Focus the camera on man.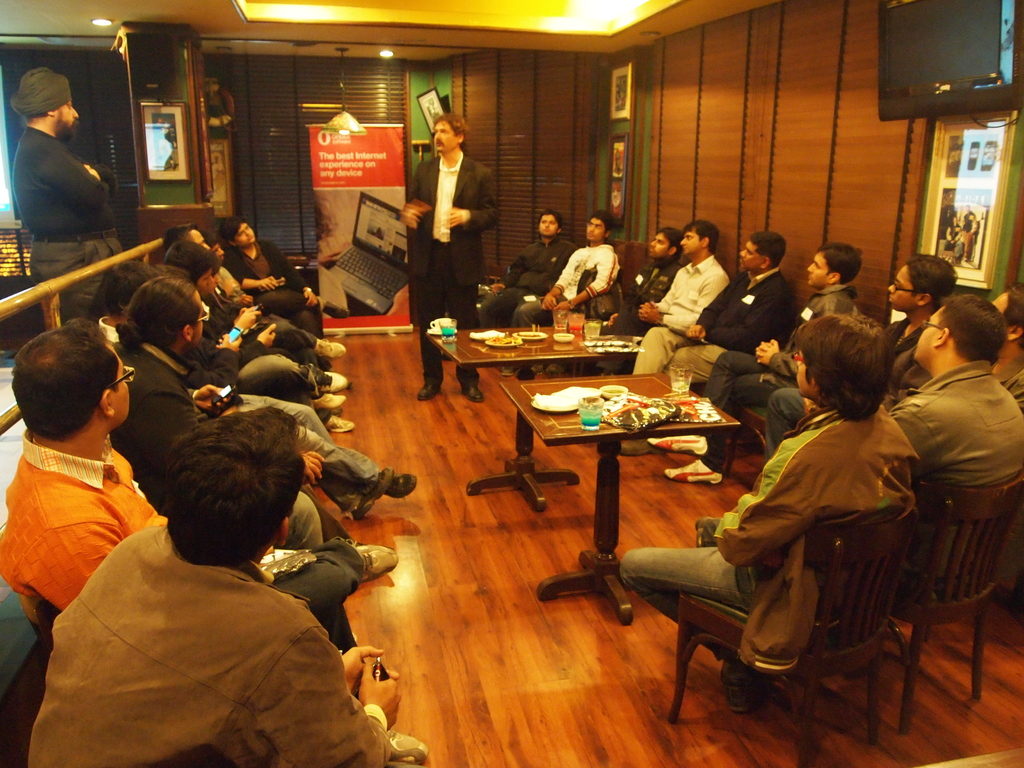
Focus region: 402,113,499,403.
